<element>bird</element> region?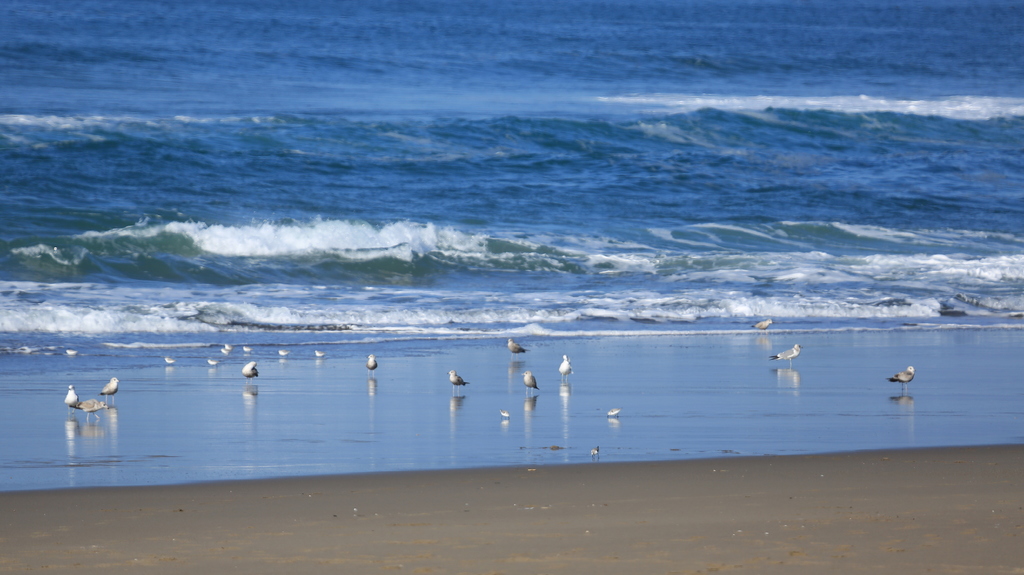
region(752, 315, 773, 329)
